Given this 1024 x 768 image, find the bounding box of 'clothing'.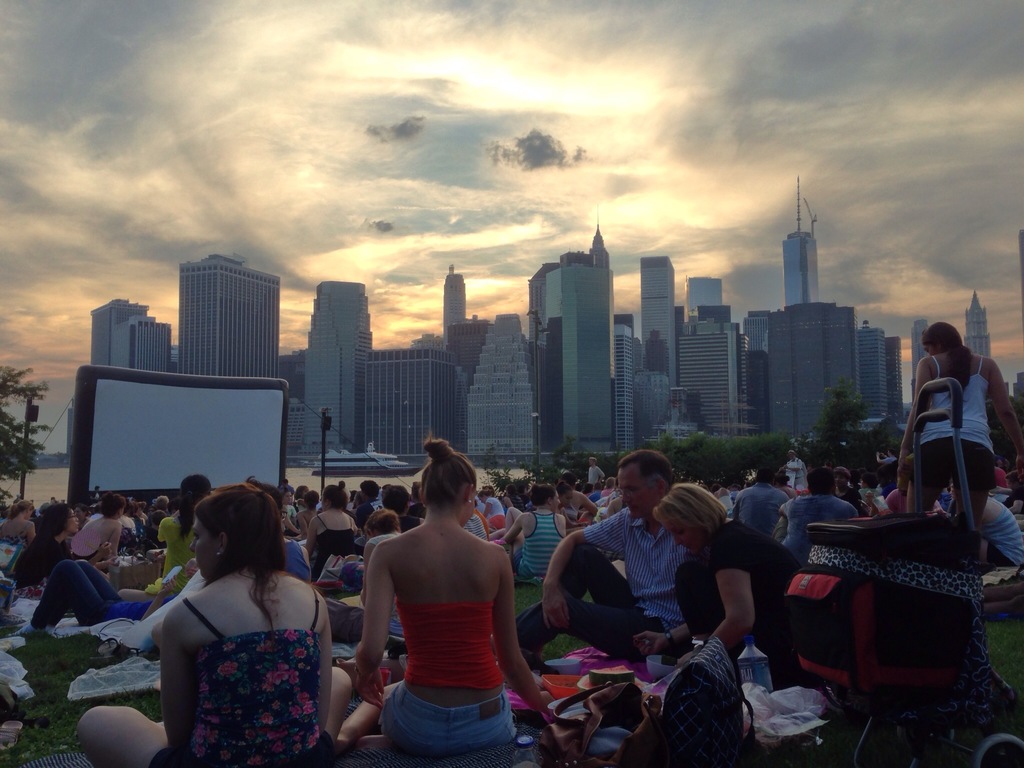
<box>358,513,516,743</box>.
